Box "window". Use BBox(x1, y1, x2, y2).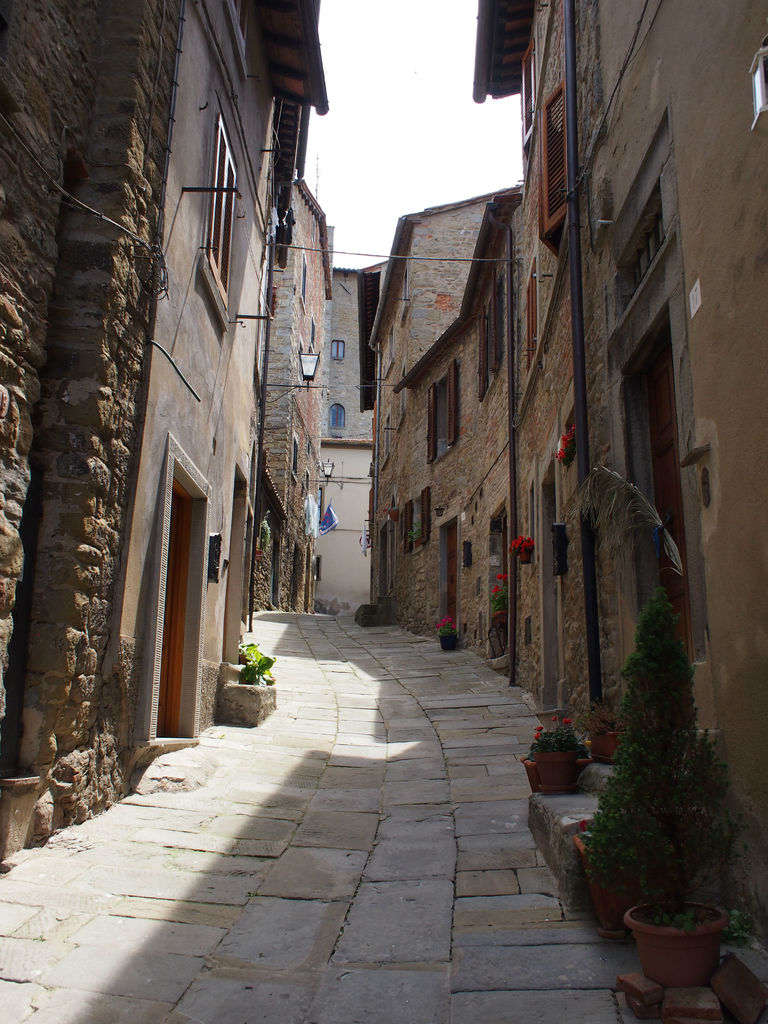
BBox(531, 265, 543, 364).
